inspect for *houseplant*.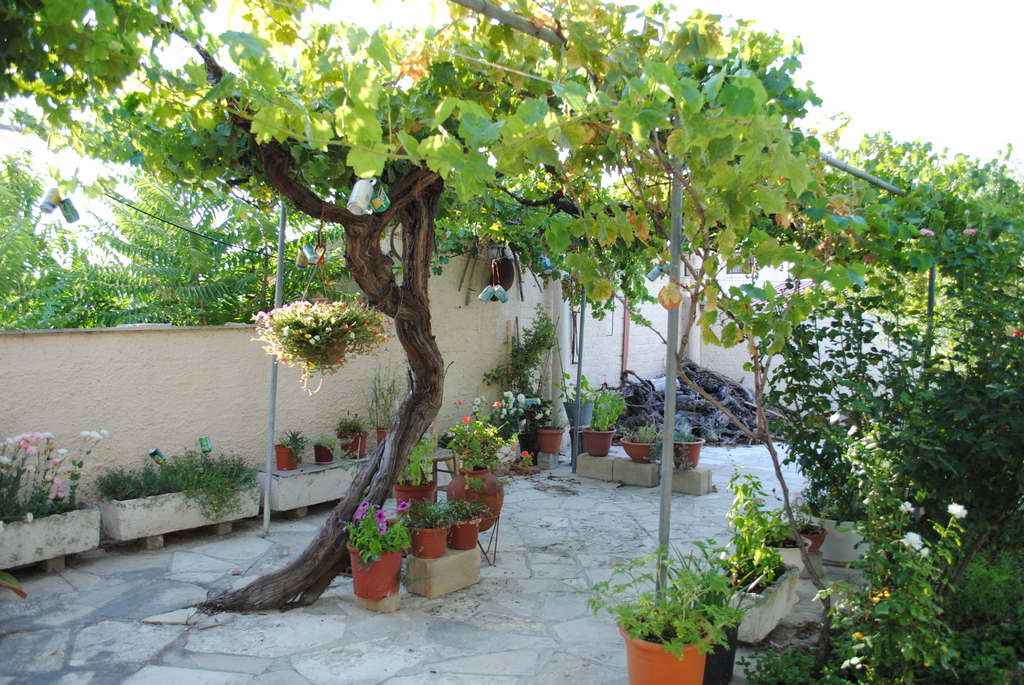
Inspection: <region>435, 488, 484, 548</region>.
